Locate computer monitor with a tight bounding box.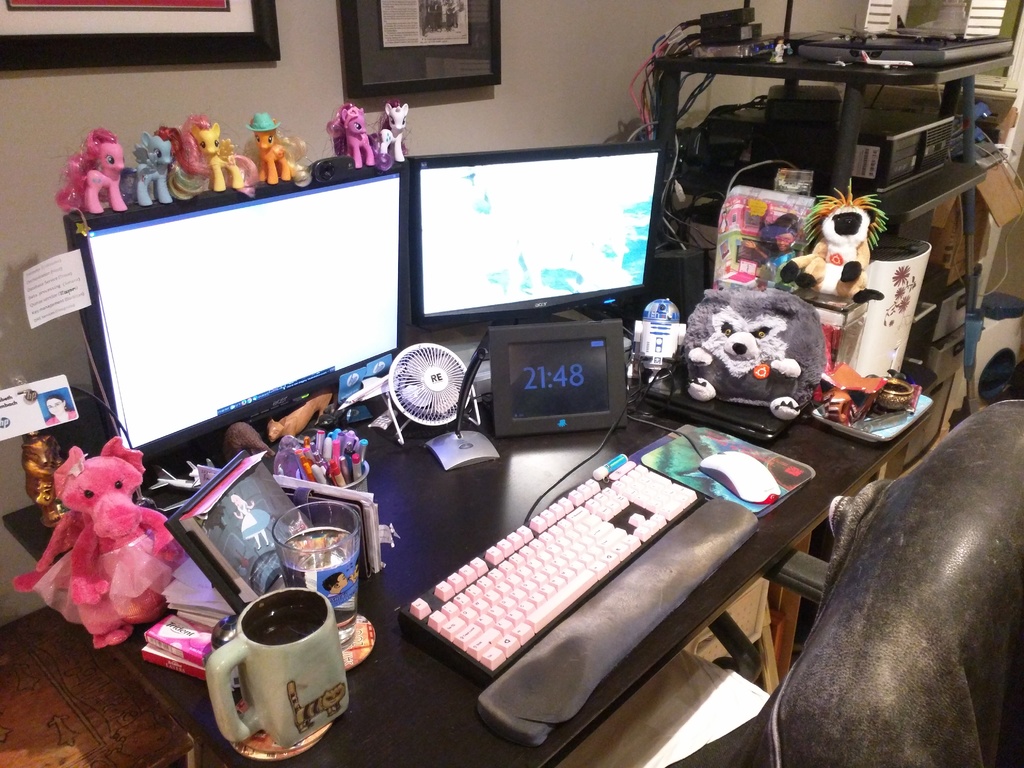
[left=399, top=139, right=671, bottom=347].
